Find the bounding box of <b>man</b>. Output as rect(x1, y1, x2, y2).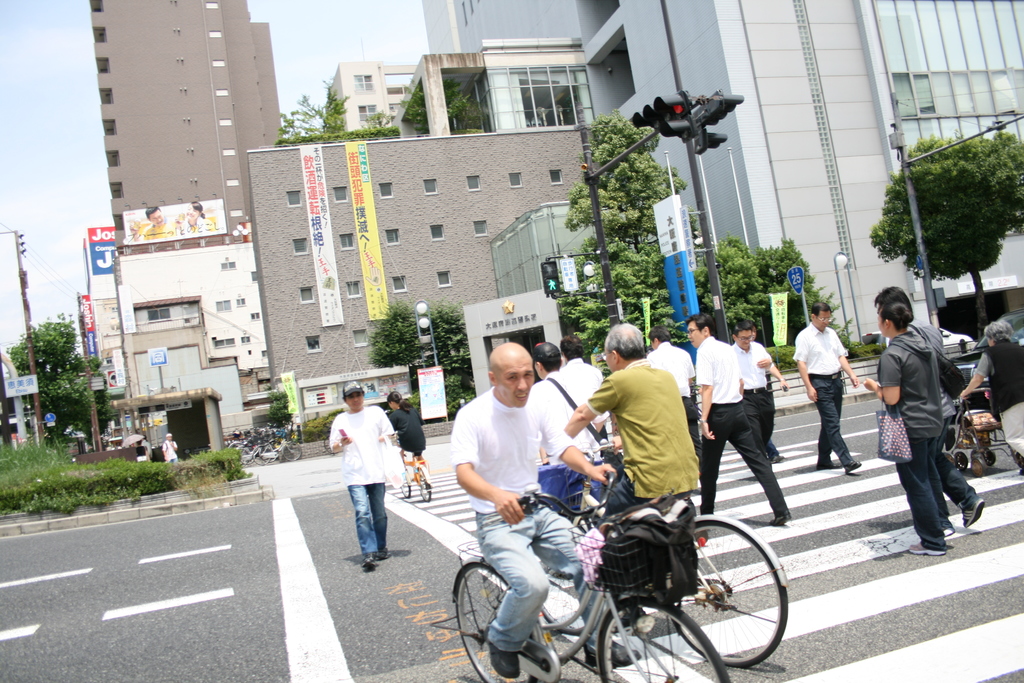
rect(154, 433, 179, 465).
